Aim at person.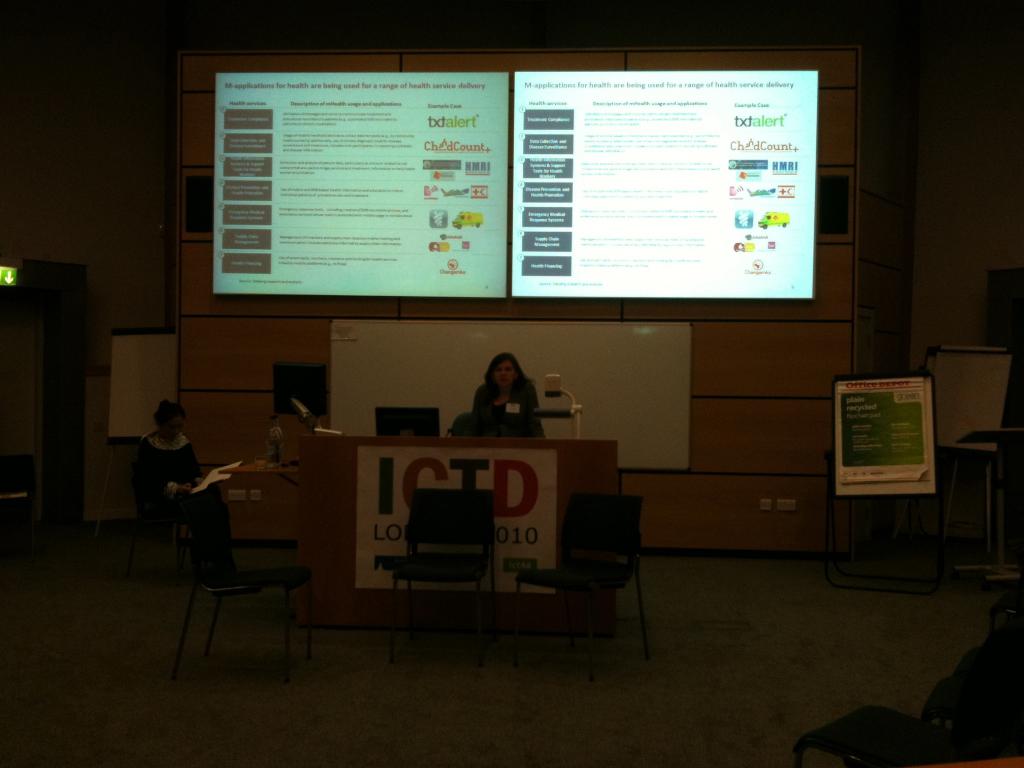
Aimed at 134/397/241/580.
